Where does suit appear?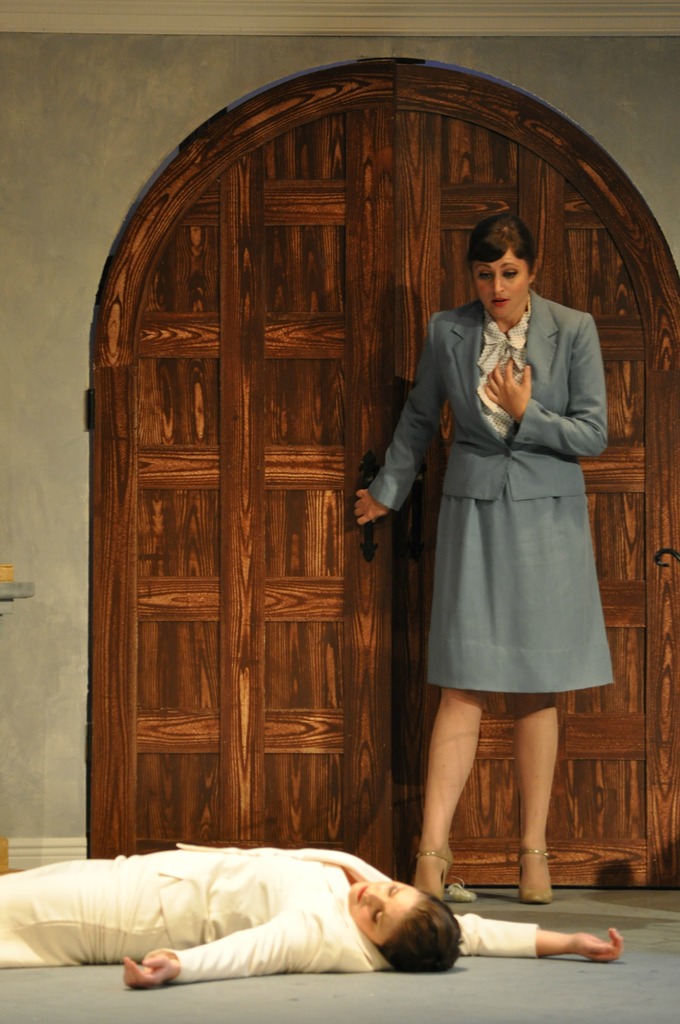
Appears at detection(361, 285, 620, 676).
